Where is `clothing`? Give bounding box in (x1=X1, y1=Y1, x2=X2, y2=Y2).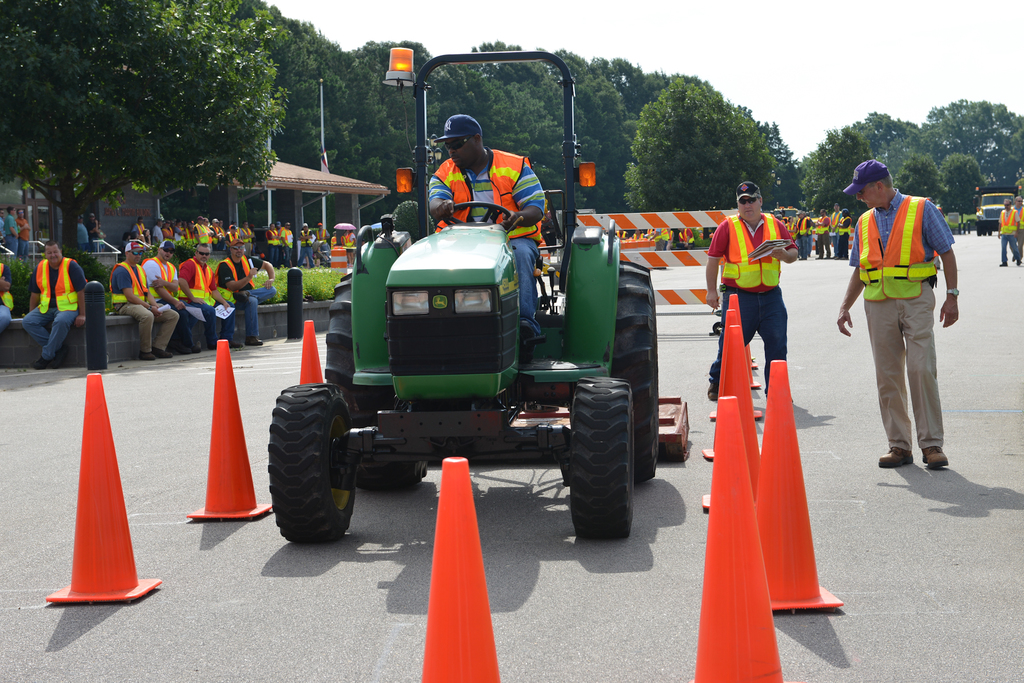
(x1=210, y1=259, x2=256, y2=338).
